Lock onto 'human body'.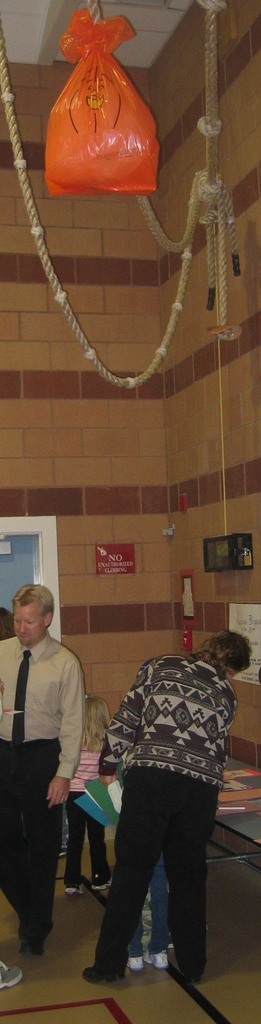
Locked: <bbox>105, 627, 255, 972</bbox>.
